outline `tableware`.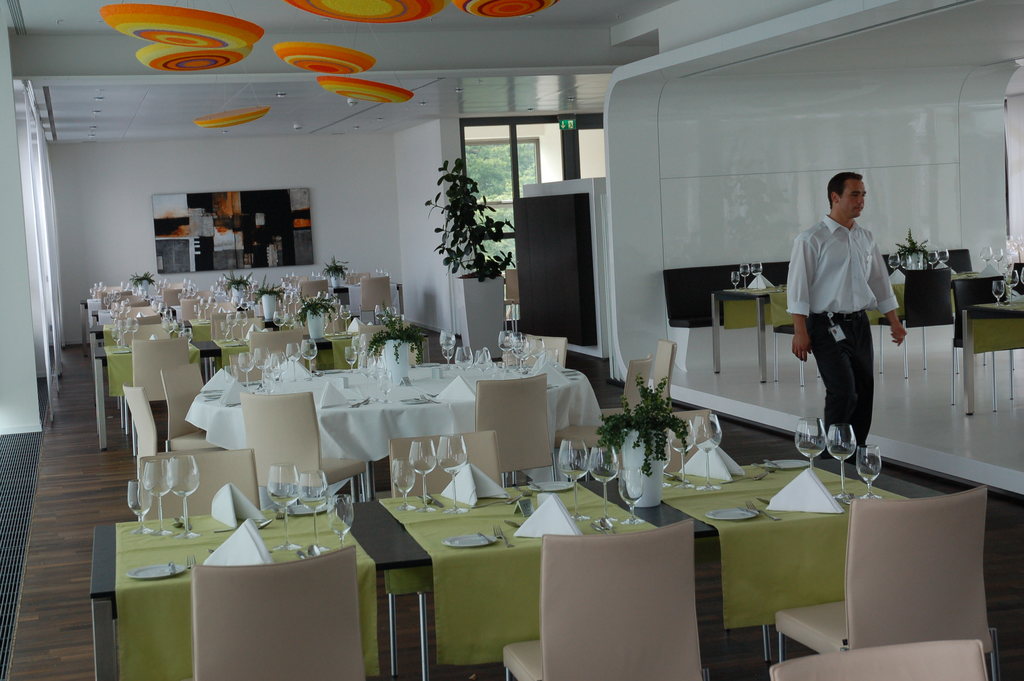
Outline: (433,434,471,519).
